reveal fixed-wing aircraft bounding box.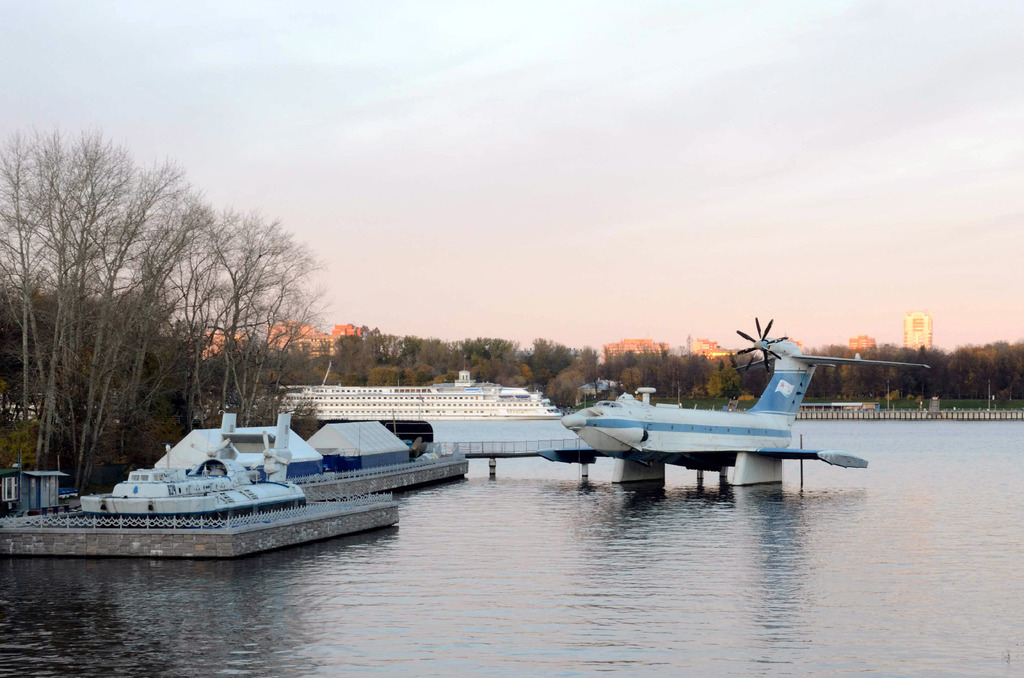
Revealed: <bbox>532, 316, 934, 469</bbox>.
